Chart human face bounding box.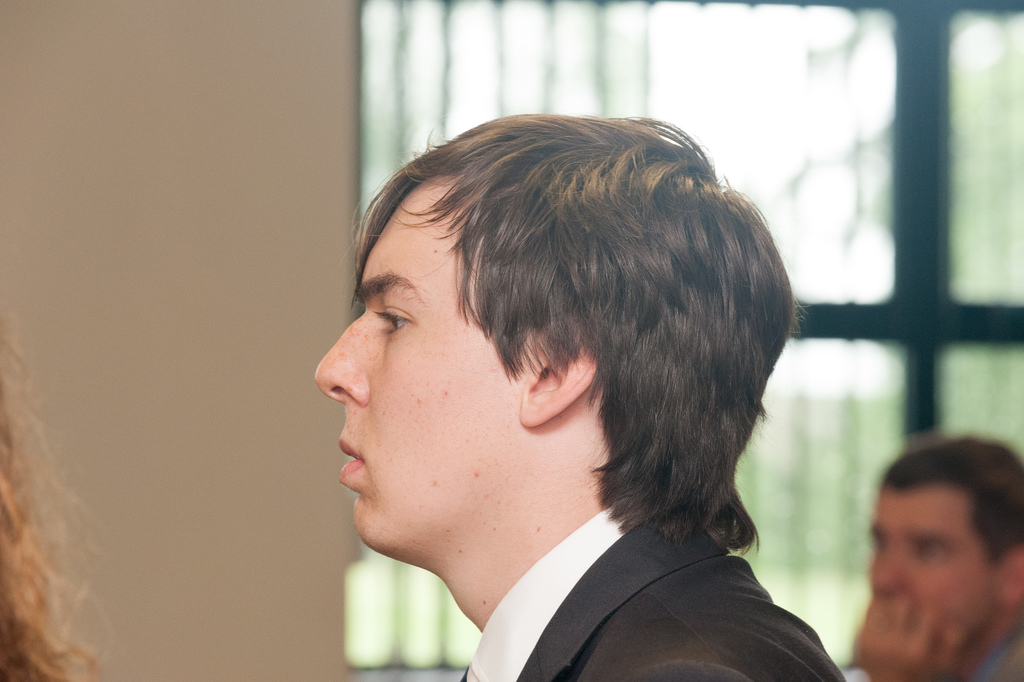
Charted: {"x1": 312, "y1": 175, "x2": 525, "y2": 548}.
